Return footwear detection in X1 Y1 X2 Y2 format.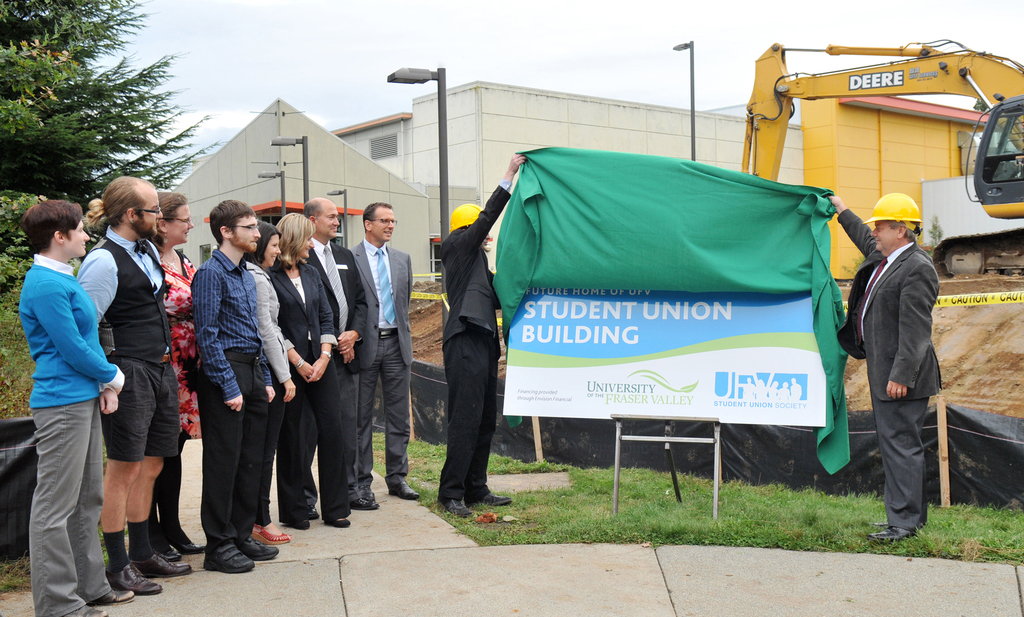
108 553 158 591.
